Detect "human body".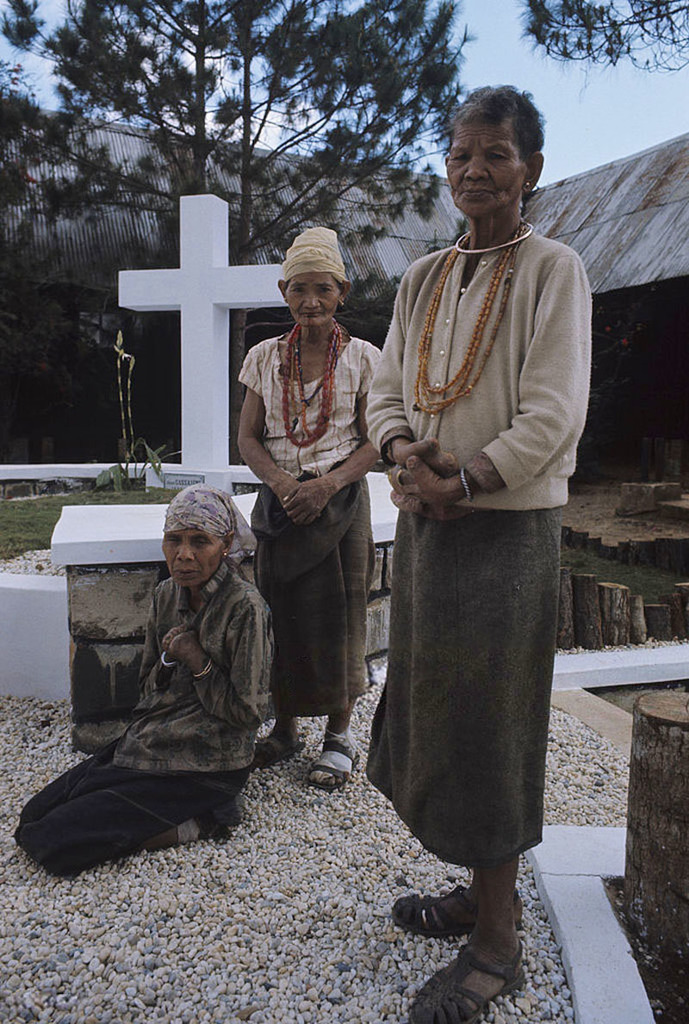
Detected at [236, 321, 379, 789].
